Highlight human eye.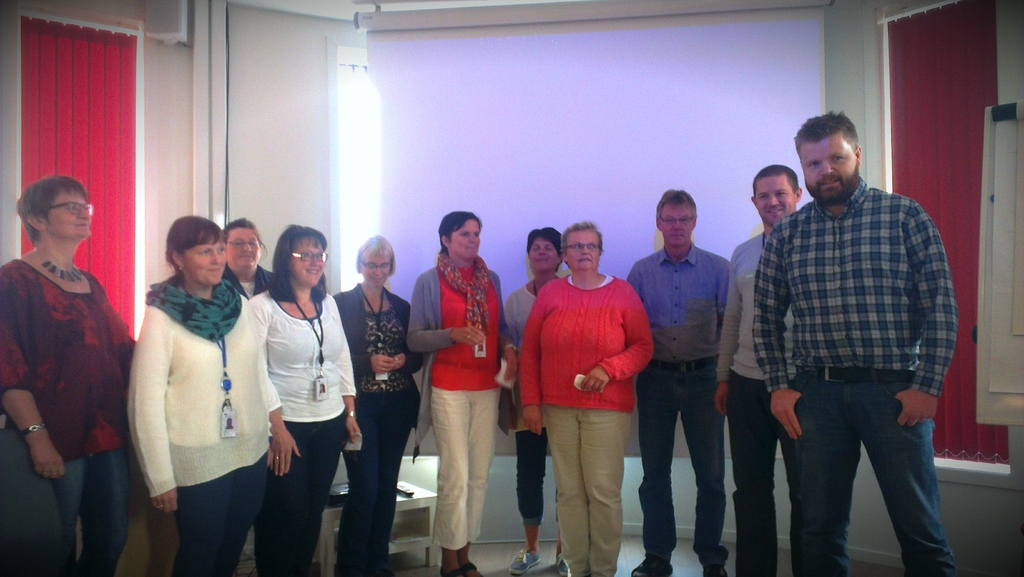
Highlighted region: 64:202:76:212.
